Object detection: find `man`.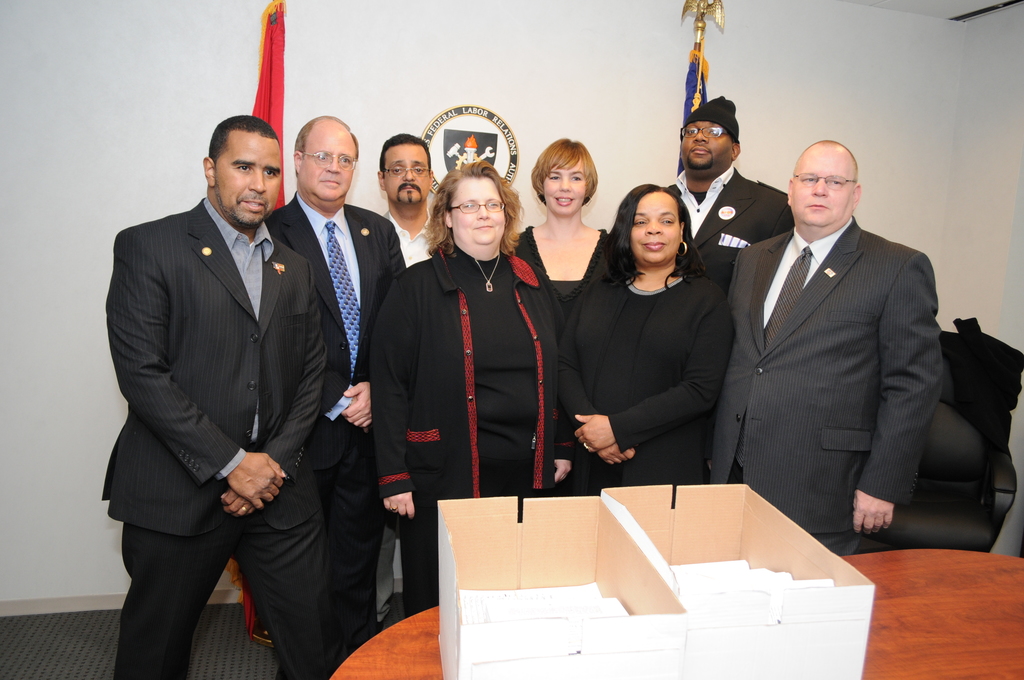
[x1=712, y1=109, x2=965, y2=578].
